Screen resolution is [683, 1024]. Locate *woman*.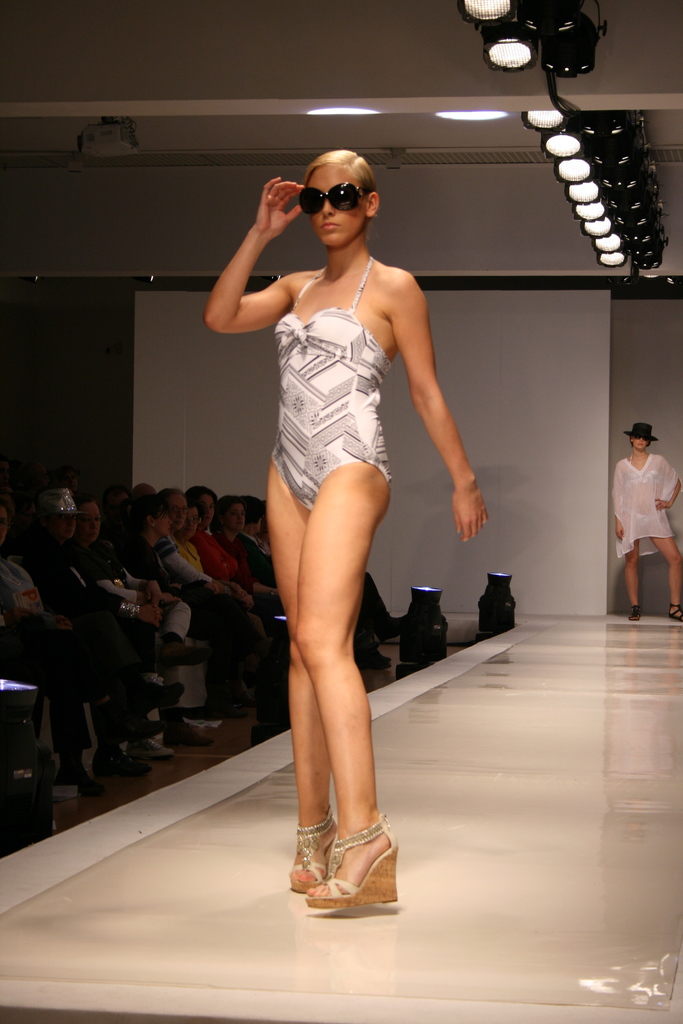
region(189, 480, 238, 585).
